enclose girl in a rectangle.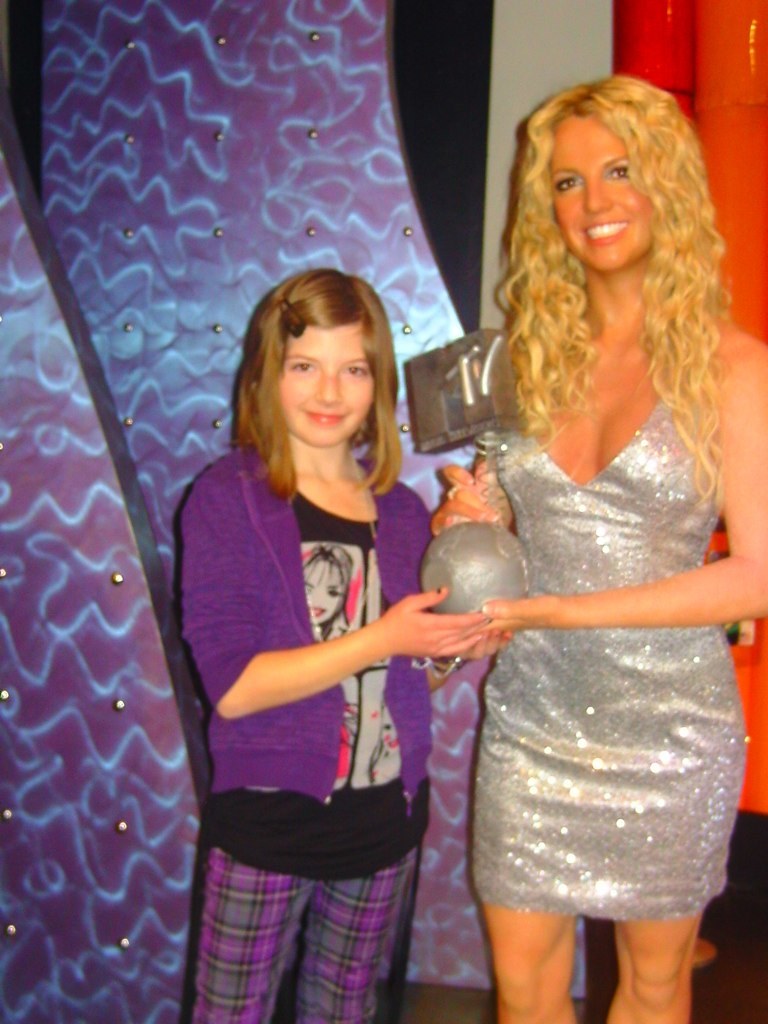
region(181, 266, 472, 1023).
